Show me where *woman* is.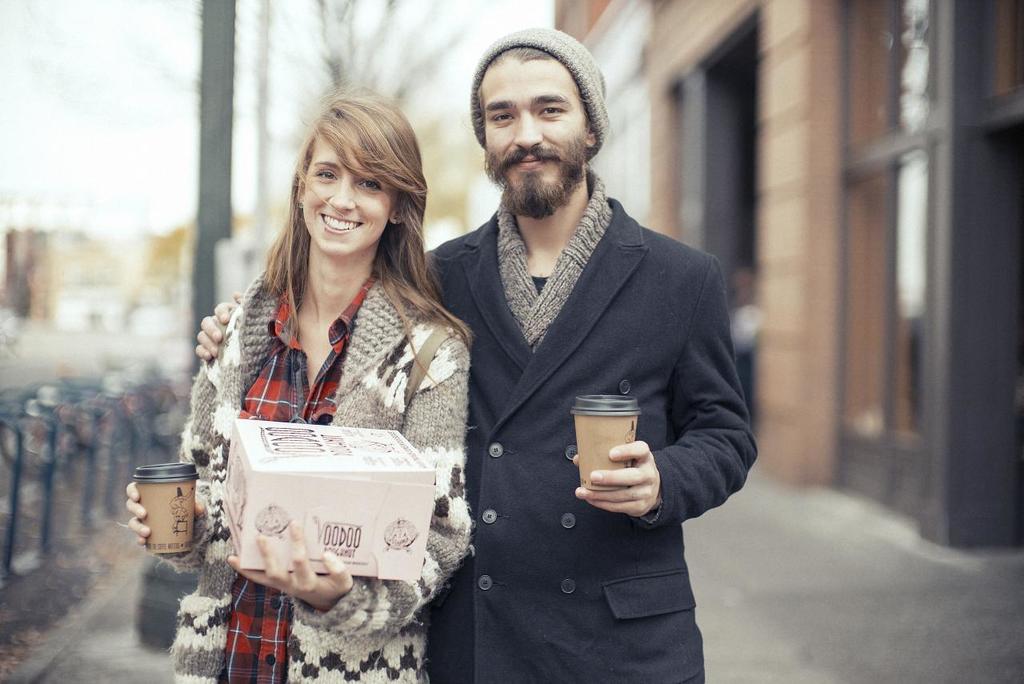
*woman* is at crop(181, 95, 467, 517).
